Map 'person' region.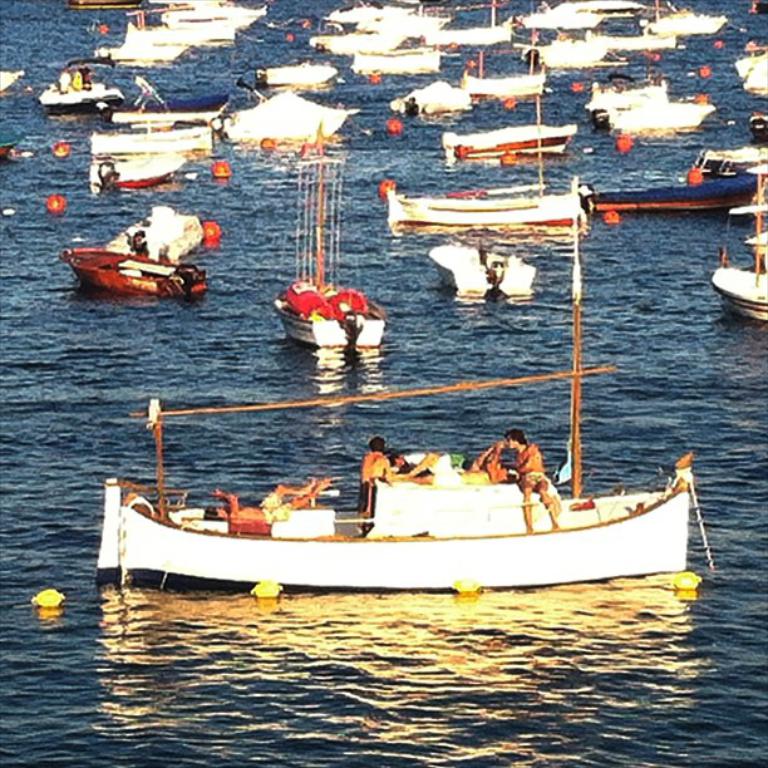
Mapped to bbox=(467, 440, 512, 478).
